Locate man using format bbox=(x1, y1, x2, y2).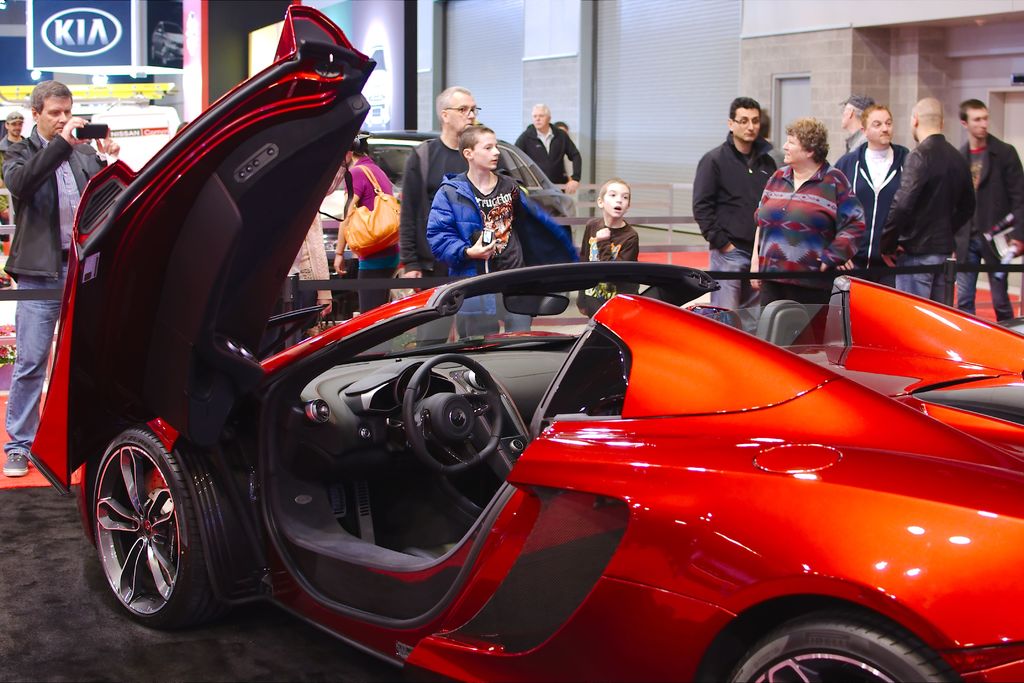
bbox=(397, 84, 481, 350).
